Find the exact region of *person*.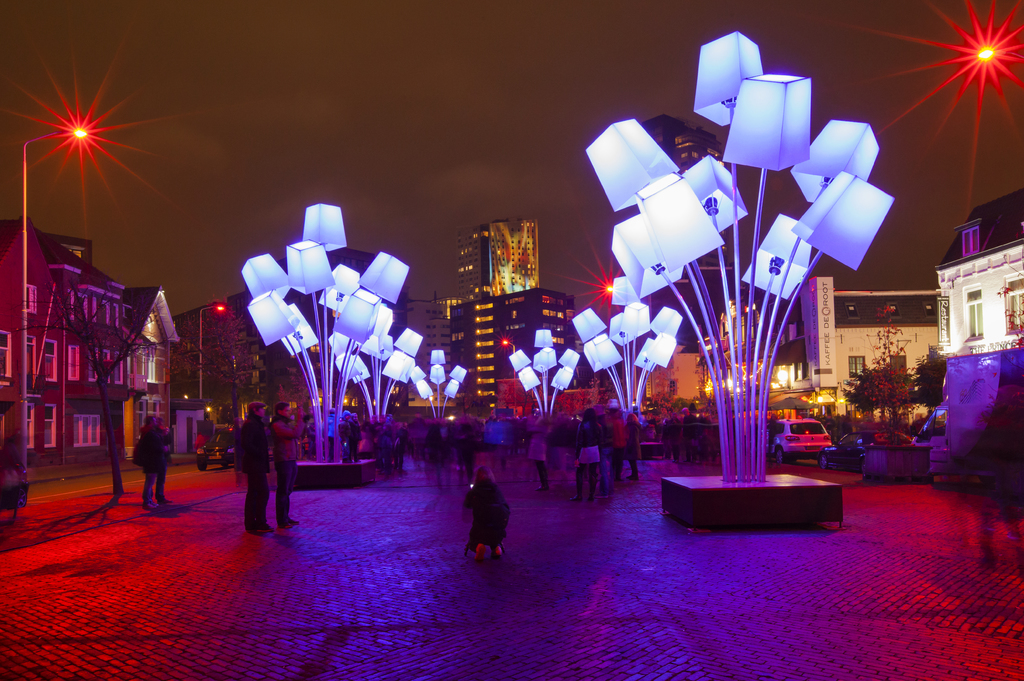
Exact region: rect(136, 415, 168, 511).
